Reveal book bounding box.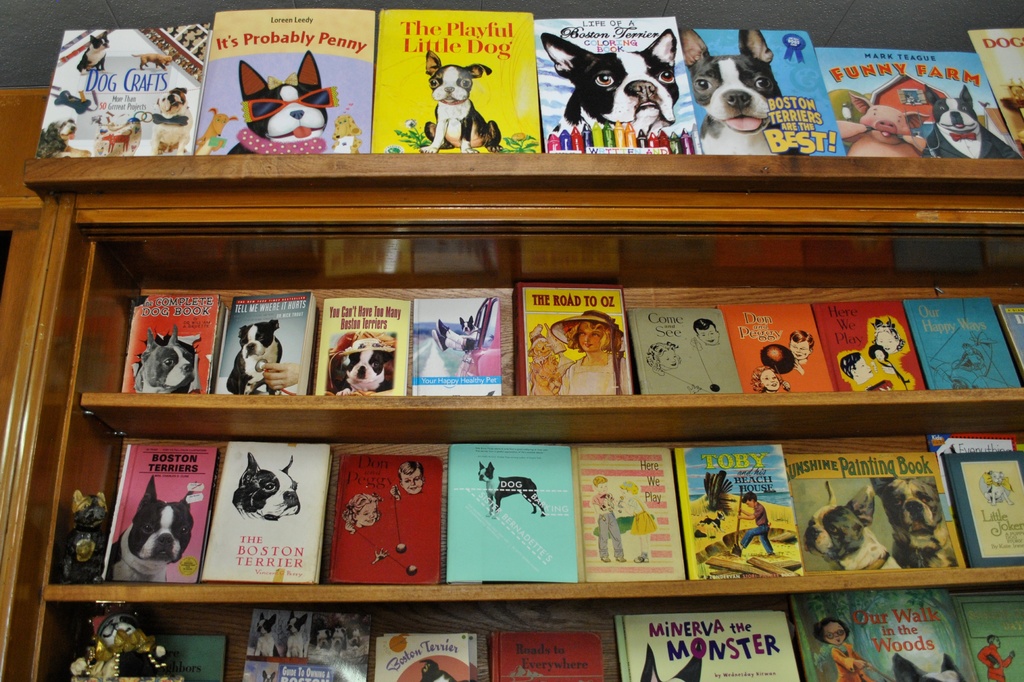
Revealed: x1=122 y1=286 x2=210 y2=393.
